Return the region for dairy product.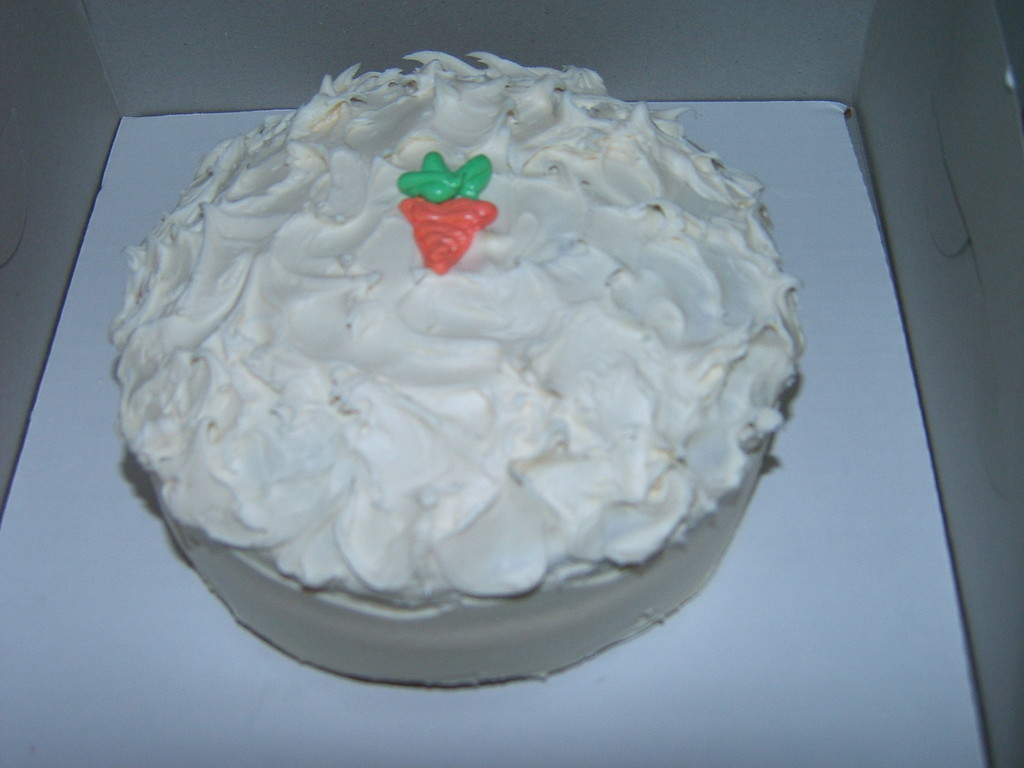
x1=106 y1=49 x2=796 y2=602.
